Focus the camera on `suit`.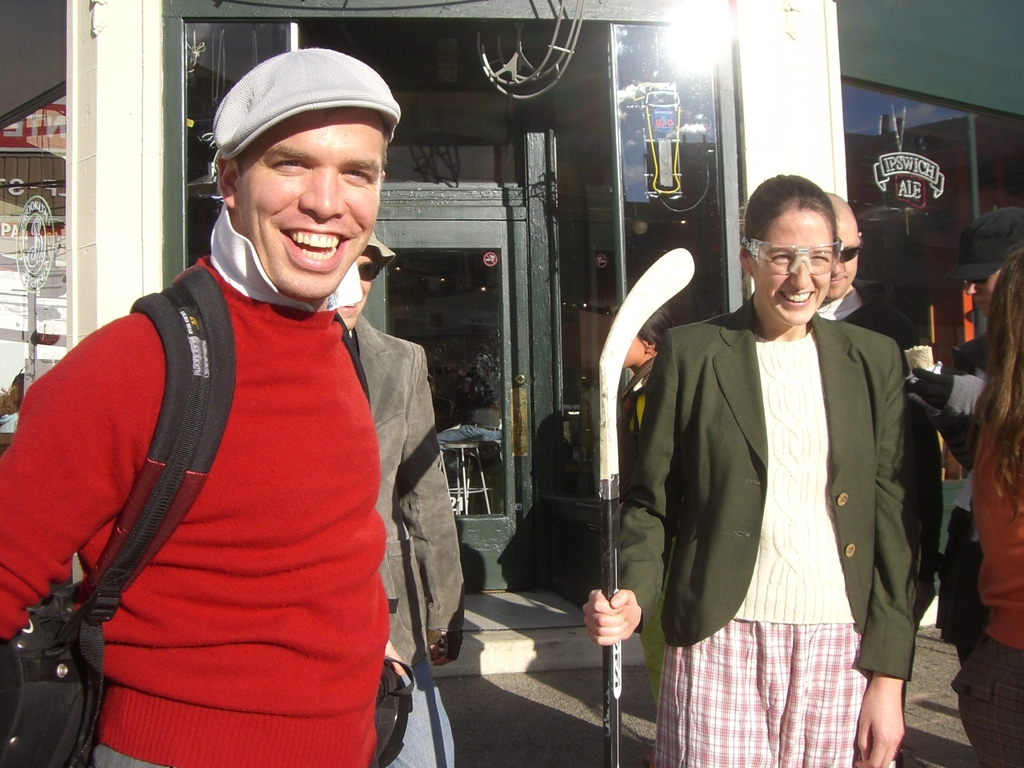
Focus region: select_region(631, 204, 941, 762).
